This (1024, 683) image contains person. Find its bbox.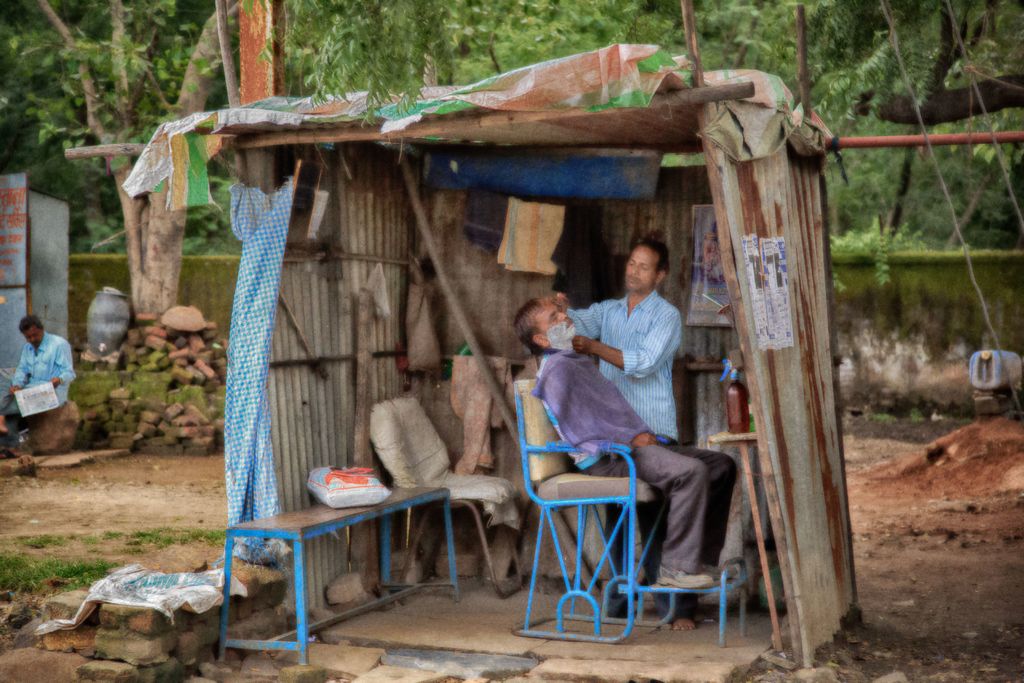
0,314,85,445.
